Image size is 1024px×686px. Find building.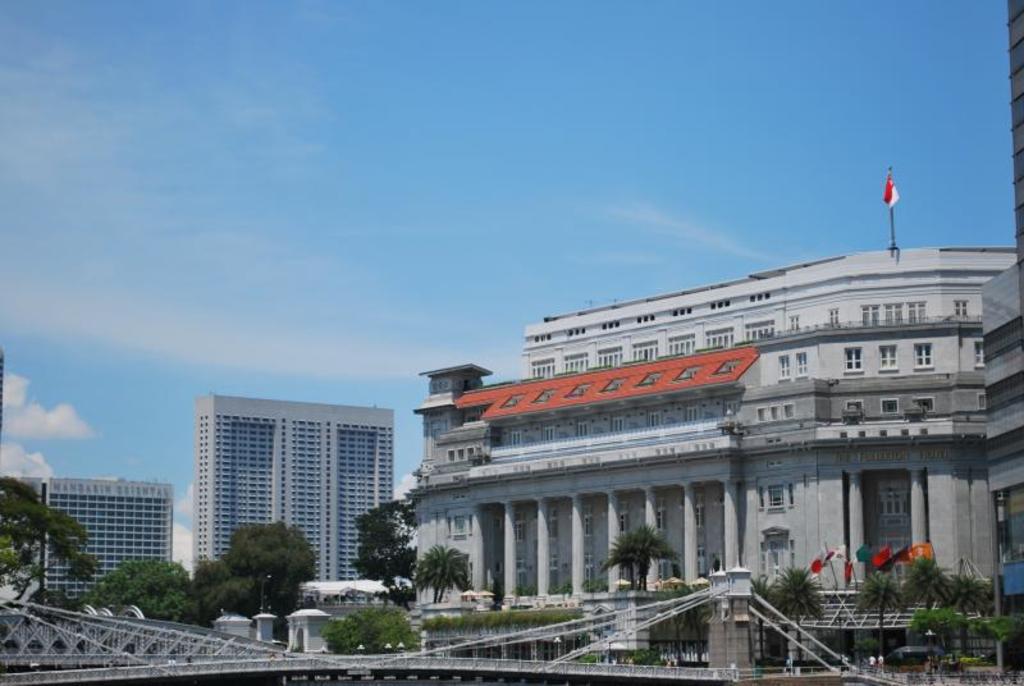
select_region(188, 387, 397, 580).
